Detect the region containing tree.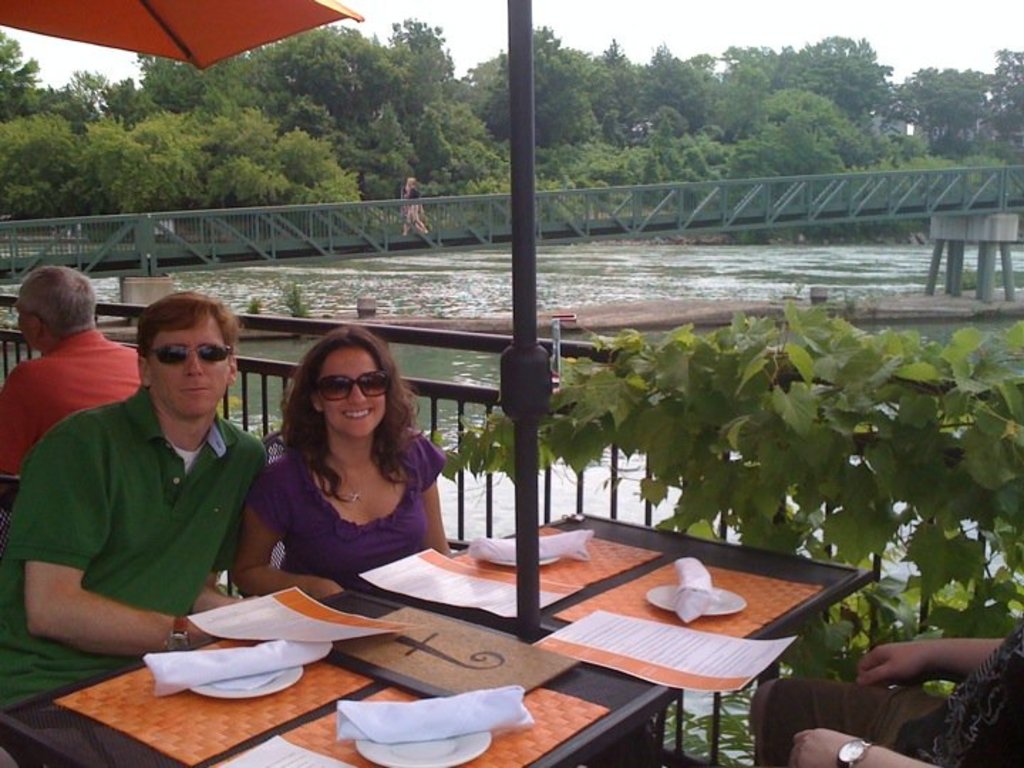
987/48/1023/141.
